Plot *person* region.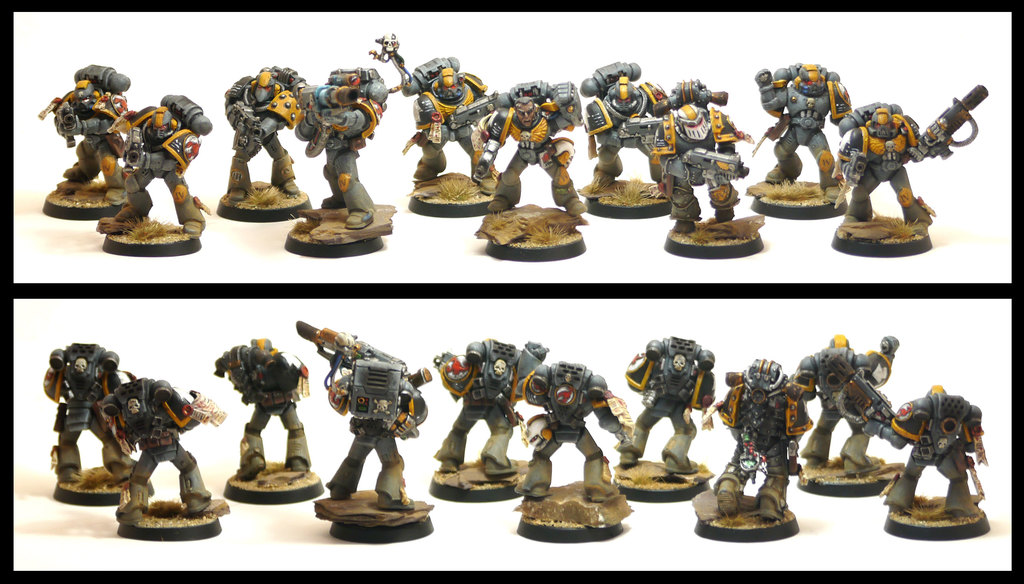
Plotted at bbox=(620, 334, 723, 497).
